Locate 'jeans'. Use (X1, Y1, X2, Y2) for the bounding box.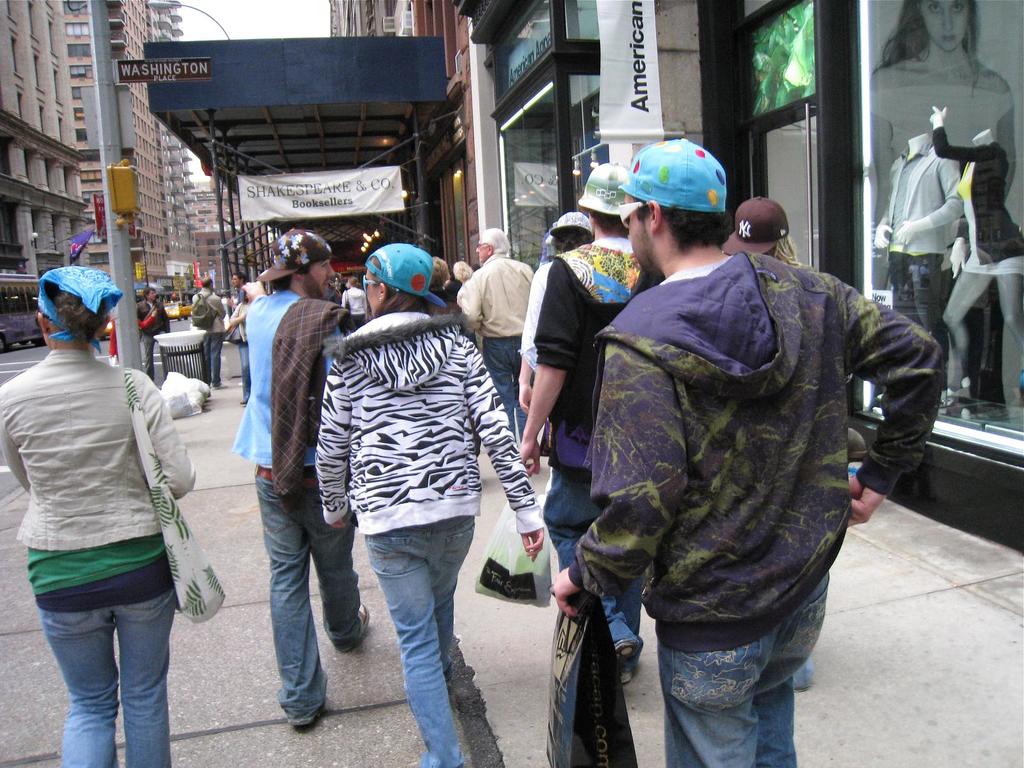
(483, 328, 522, 443).
